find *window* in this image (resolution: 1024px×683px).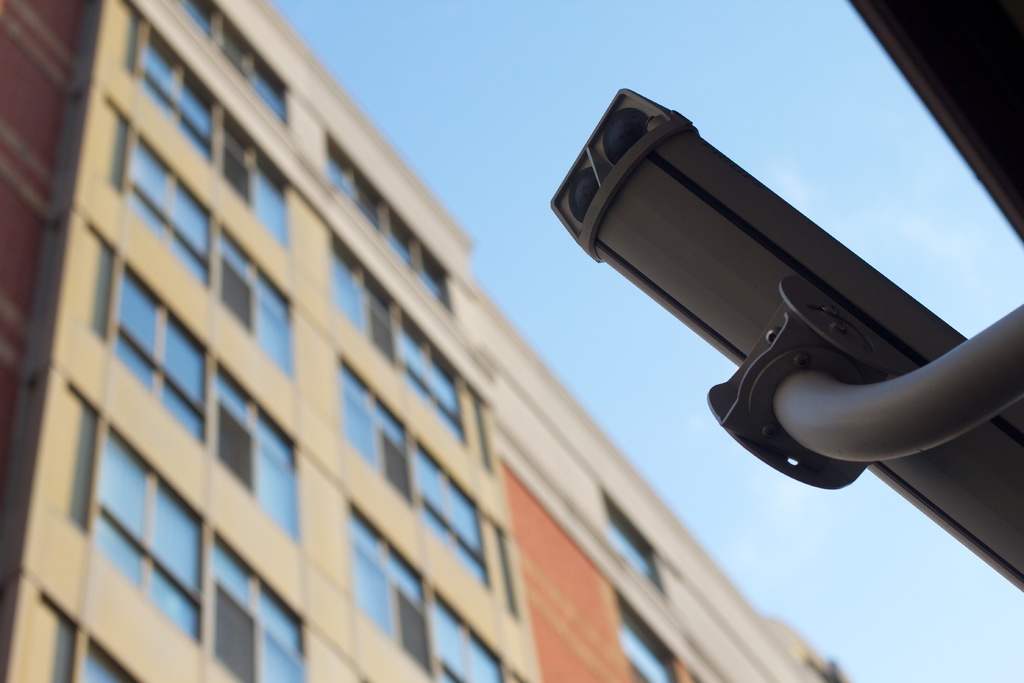
bbox=(220, 30, 287, 120).
